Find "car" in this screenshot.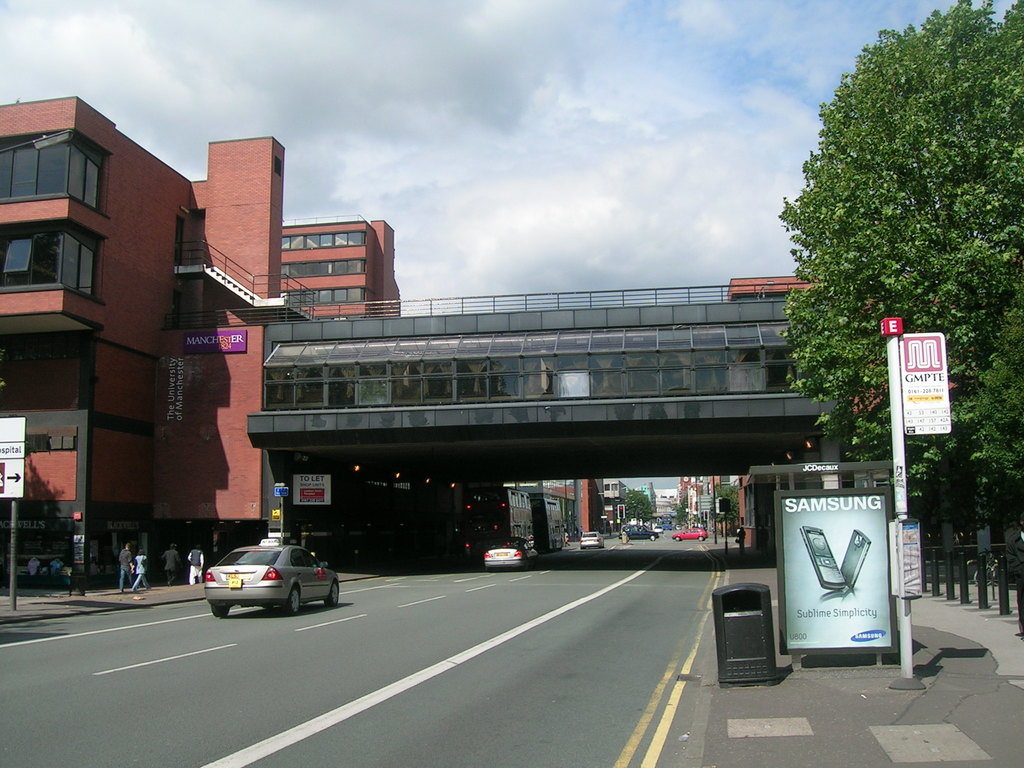
The bounding box for "car" is (619,525,661,538).
